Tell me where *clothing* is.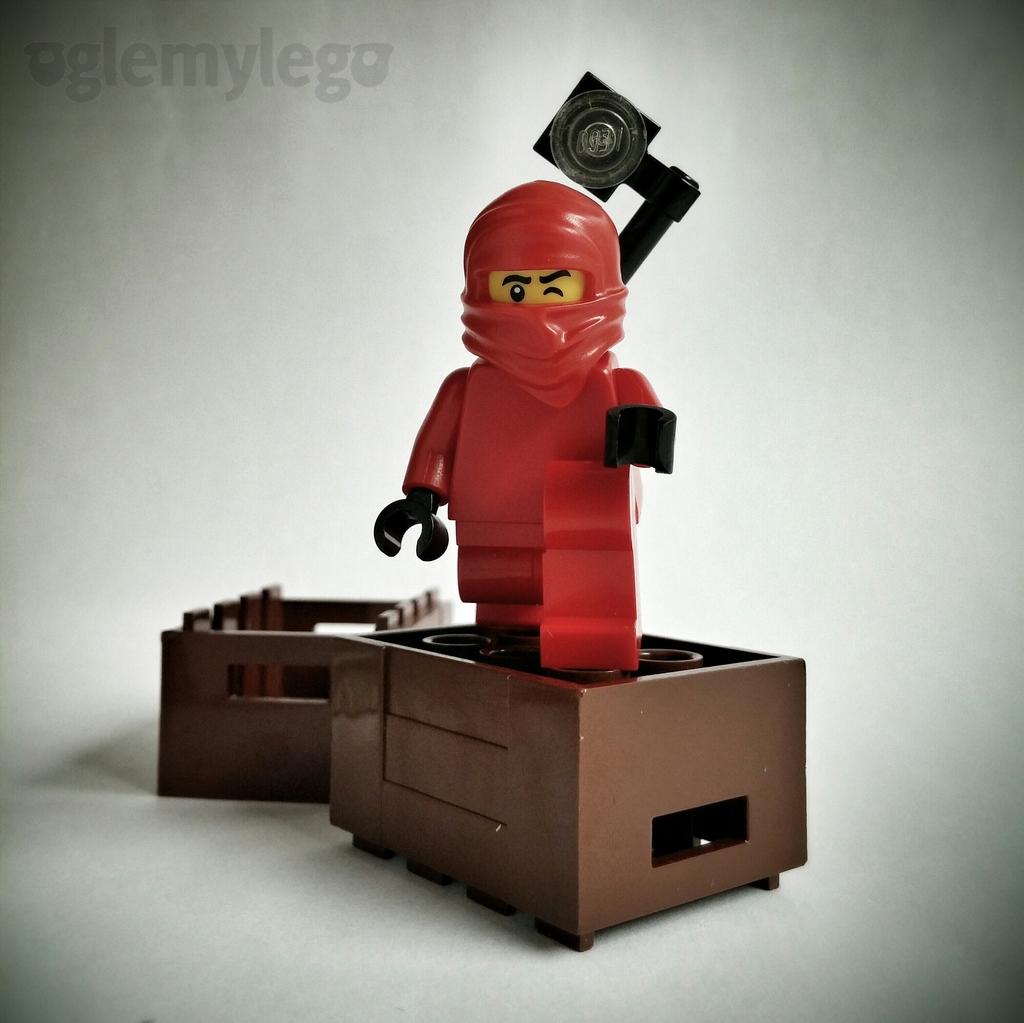
*clothing* is at 400, 180, 661, 629.
